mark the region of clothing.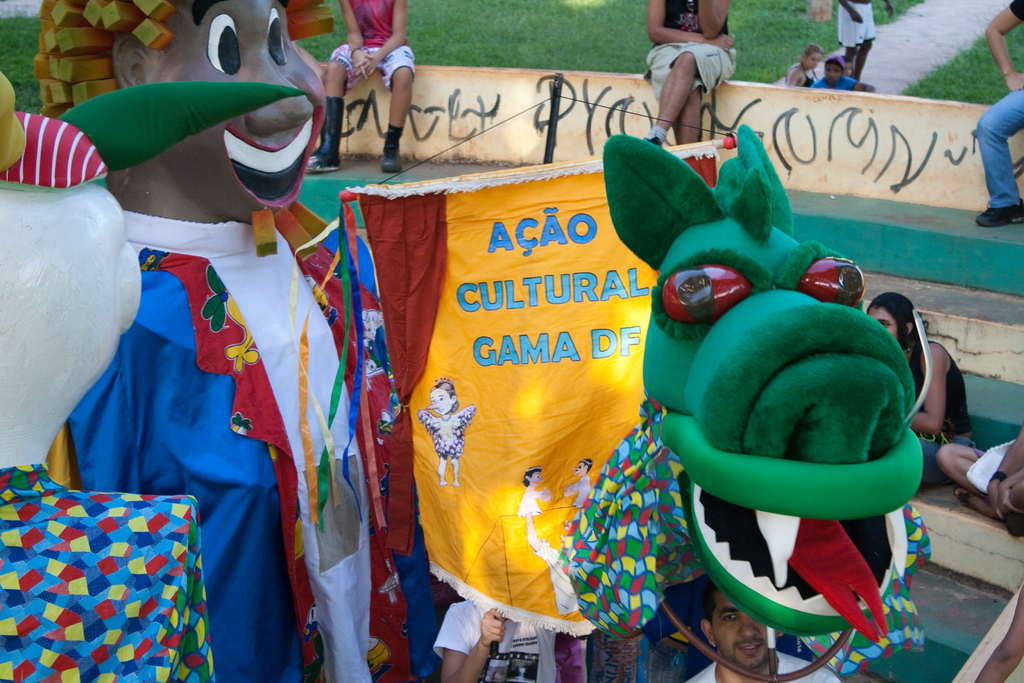
Region: x1=571 y1=474 x2=595 y2=509.
